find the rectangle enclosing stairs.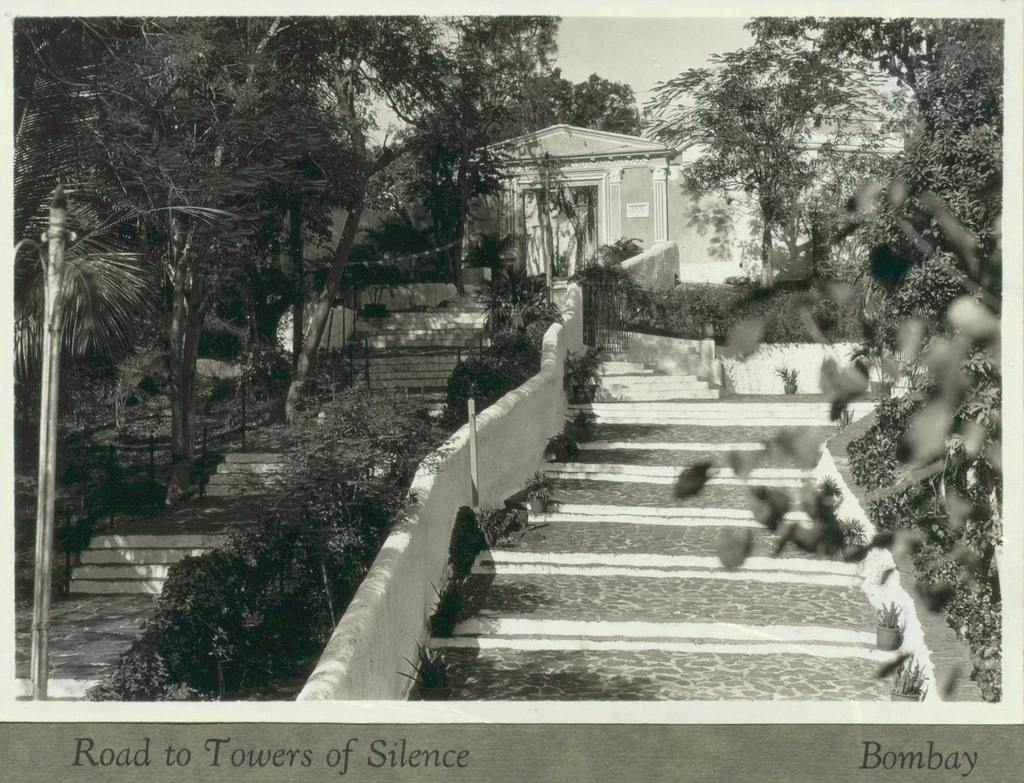
pyautogui.locateOnScreen(410, 329, 932, 700).
